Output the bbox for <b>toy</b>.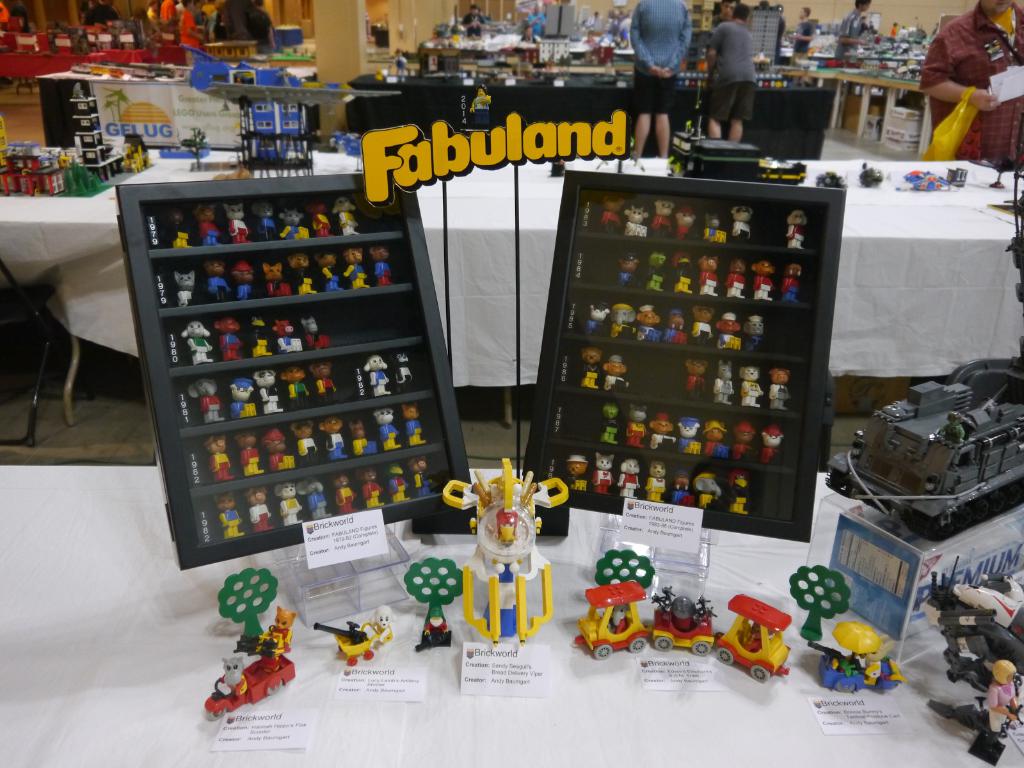
left=342, top=245, right=369, bottom=287.
